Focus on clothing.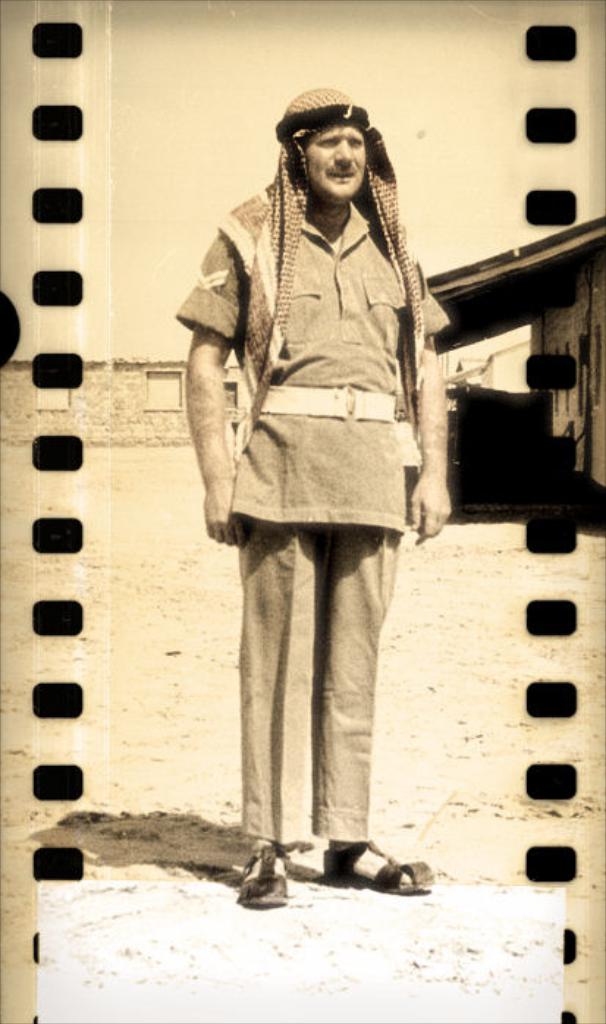
Focused at locate(173, 85, 449, 846).
